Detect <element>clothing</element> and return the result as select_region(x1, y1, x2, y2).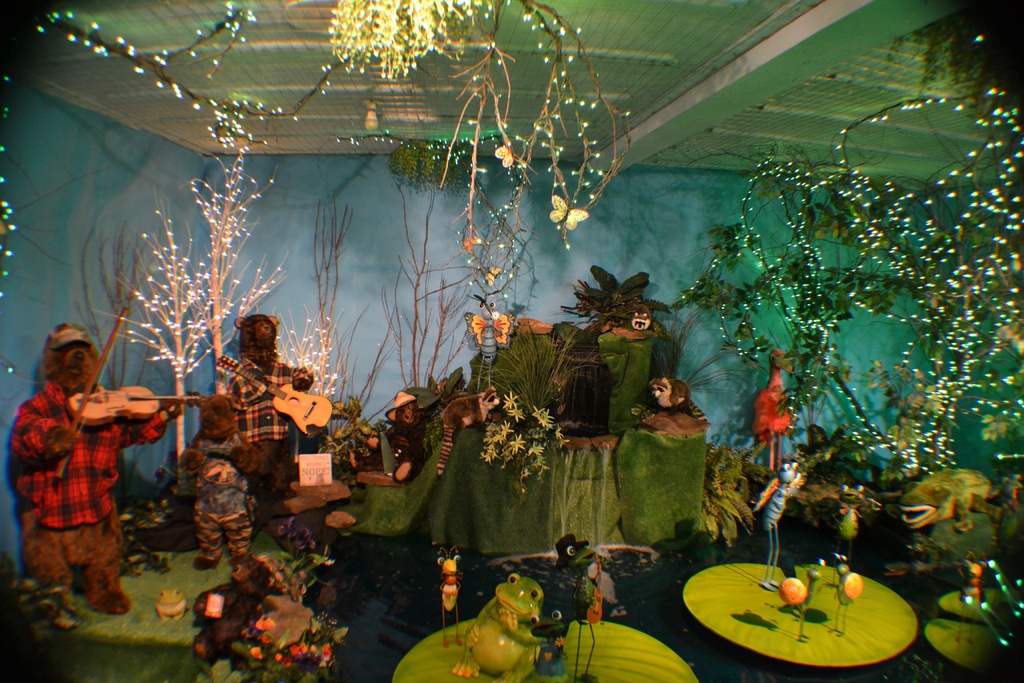
select_region(19, 351, 132, 604).
